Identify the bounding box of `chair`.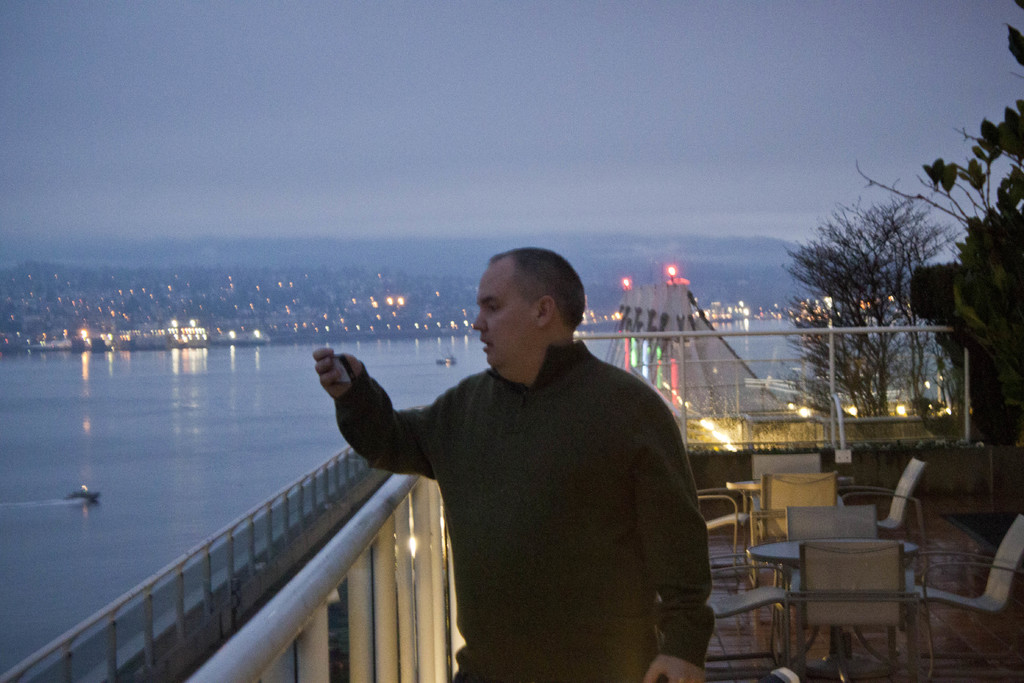
750:452:822:547.
